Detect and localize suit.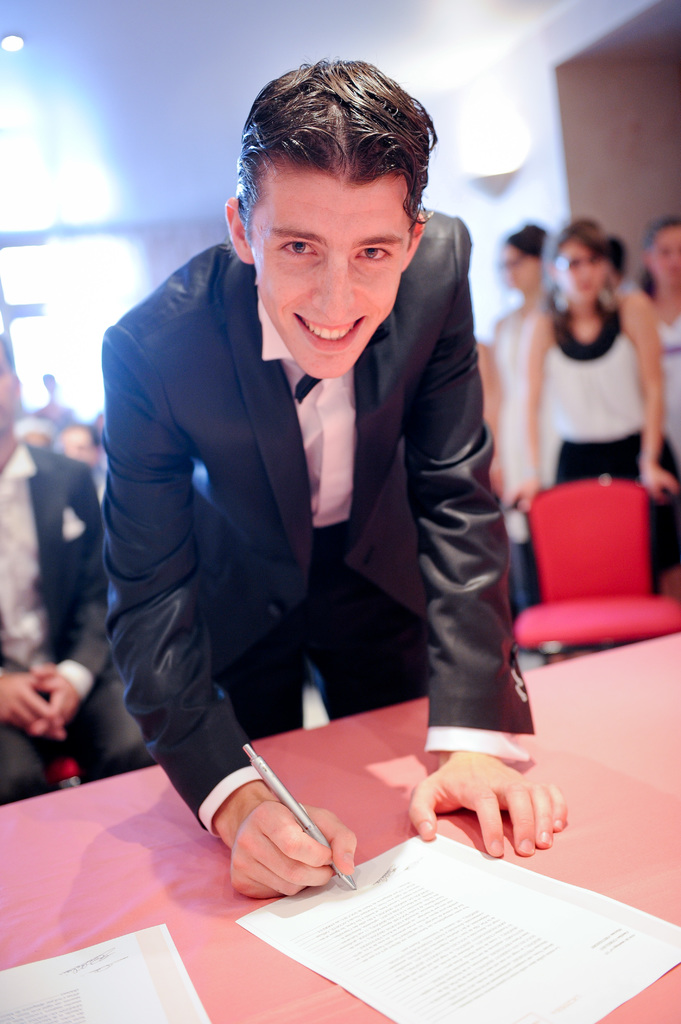
Localized at <bbox>0, 445, 152, 803</bbox>.
